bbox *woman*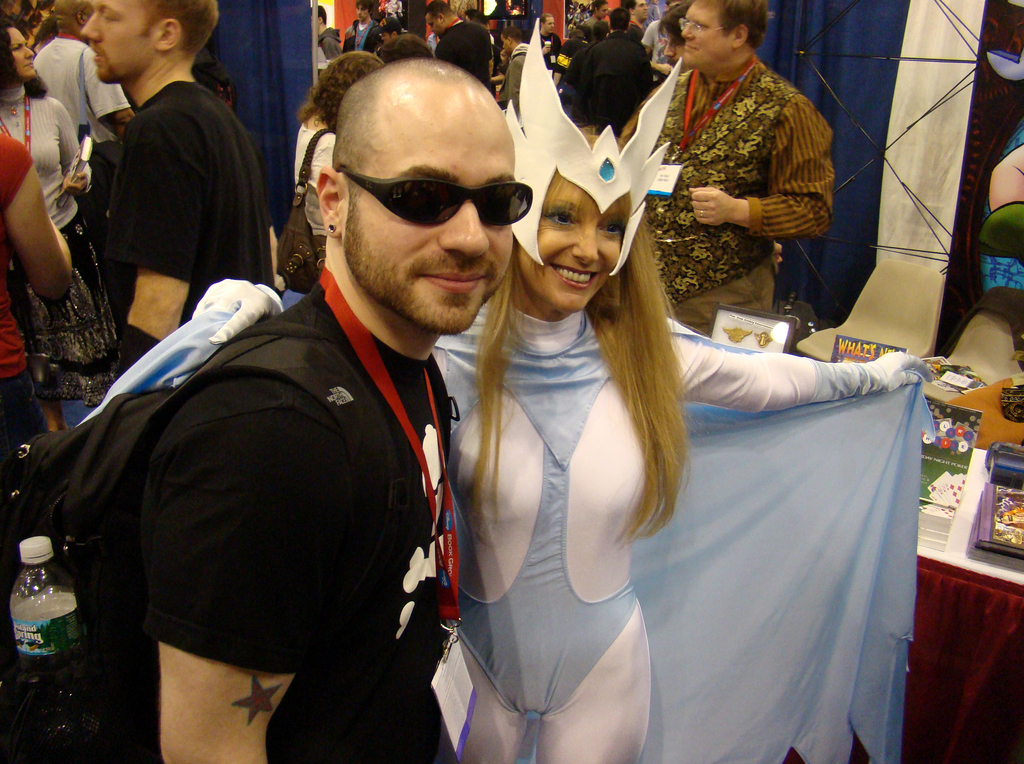
box=[191, 132, 929, 763]
